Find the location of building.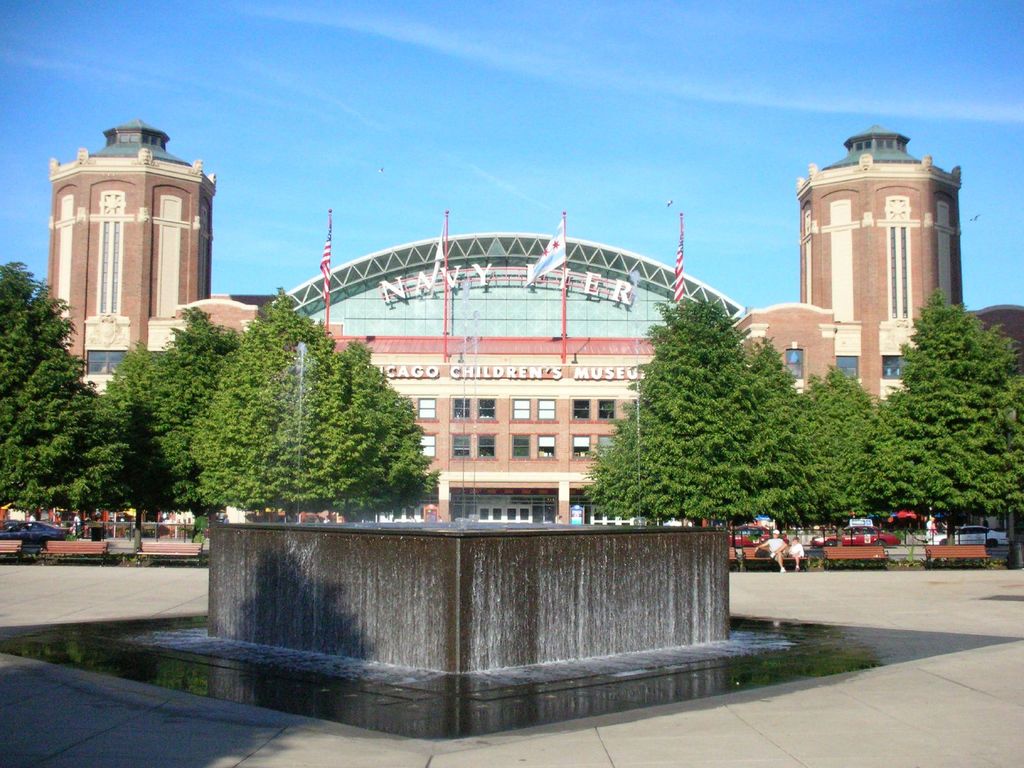
Location: box(40, 120, 1023, 523).
